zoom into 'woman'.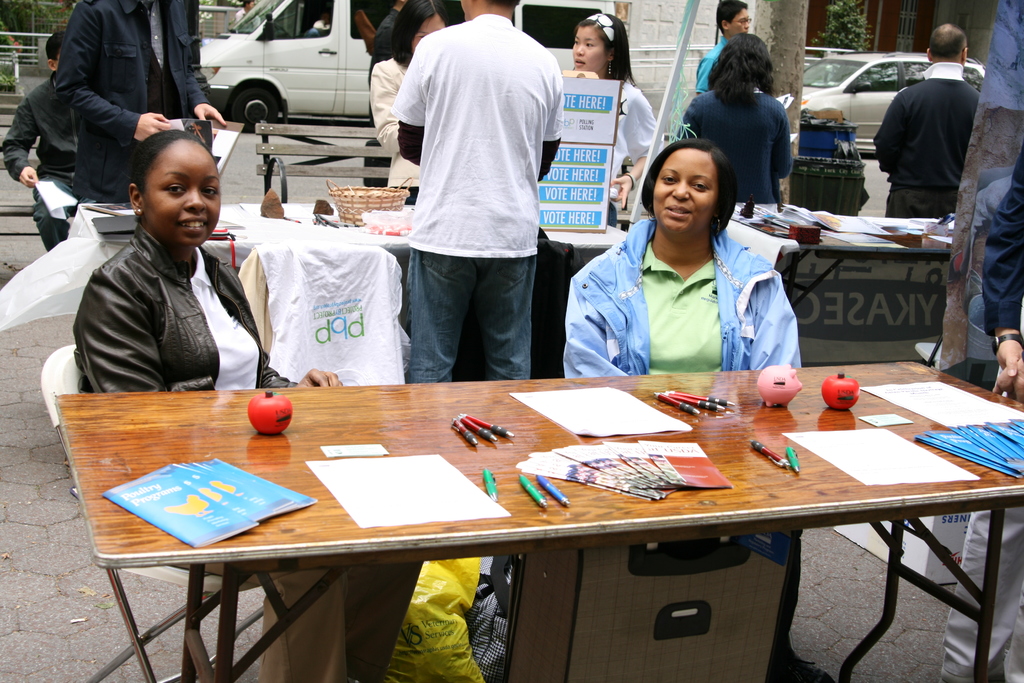
Zoom target: locate(364, 0, 451, 198).
